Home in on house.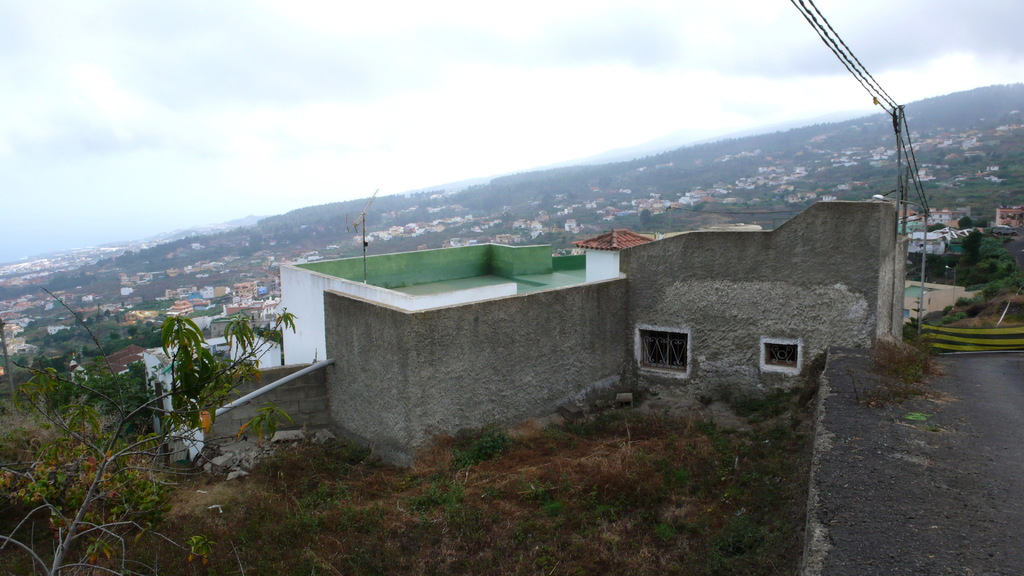
Homed in at left=76, top=282, right=94, bottom=309.
